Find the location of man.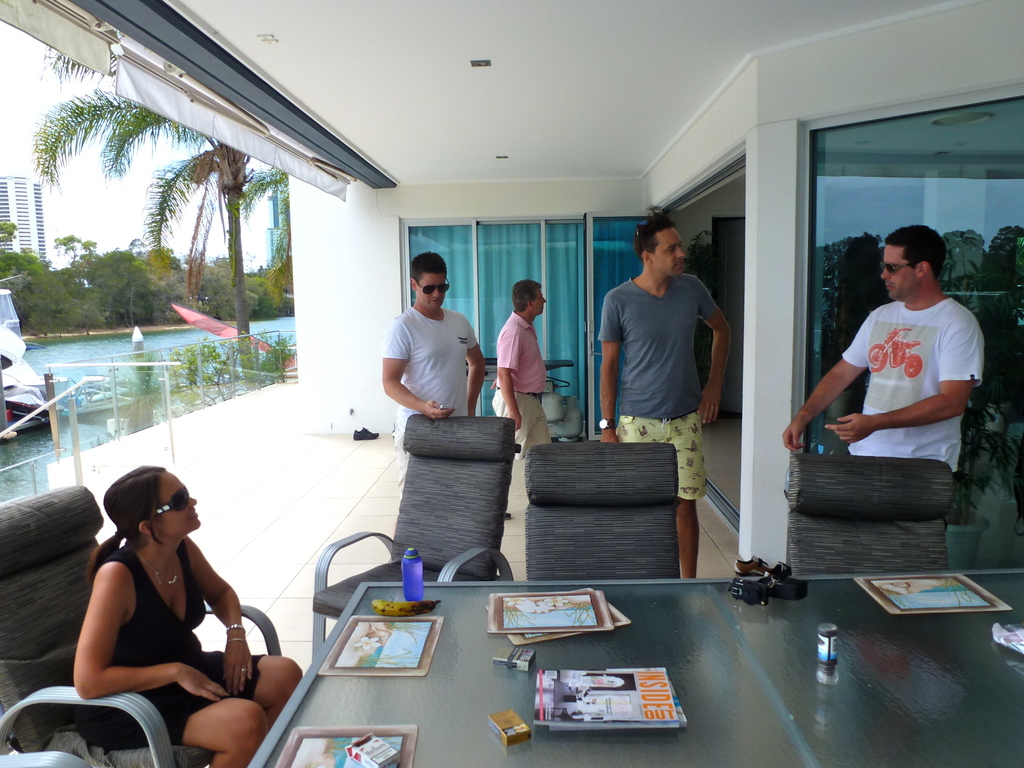
Location: bbox=(773, 221, 983, 491).
